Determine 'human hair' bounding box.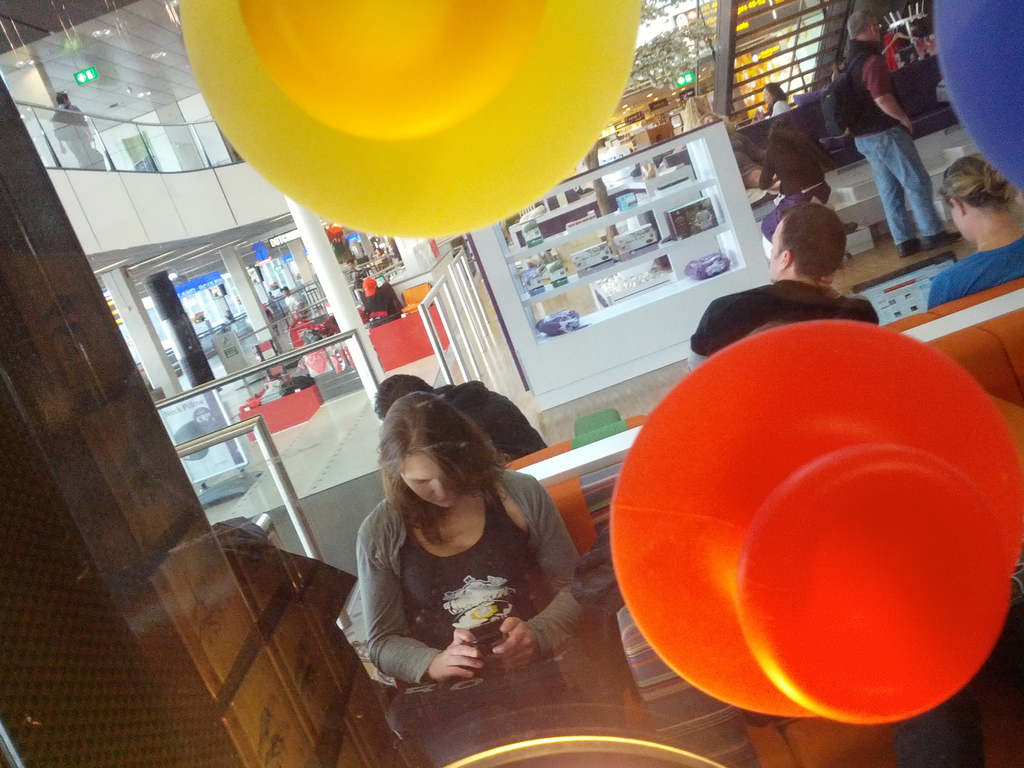
Determined: 783, 201, 859, 288.
